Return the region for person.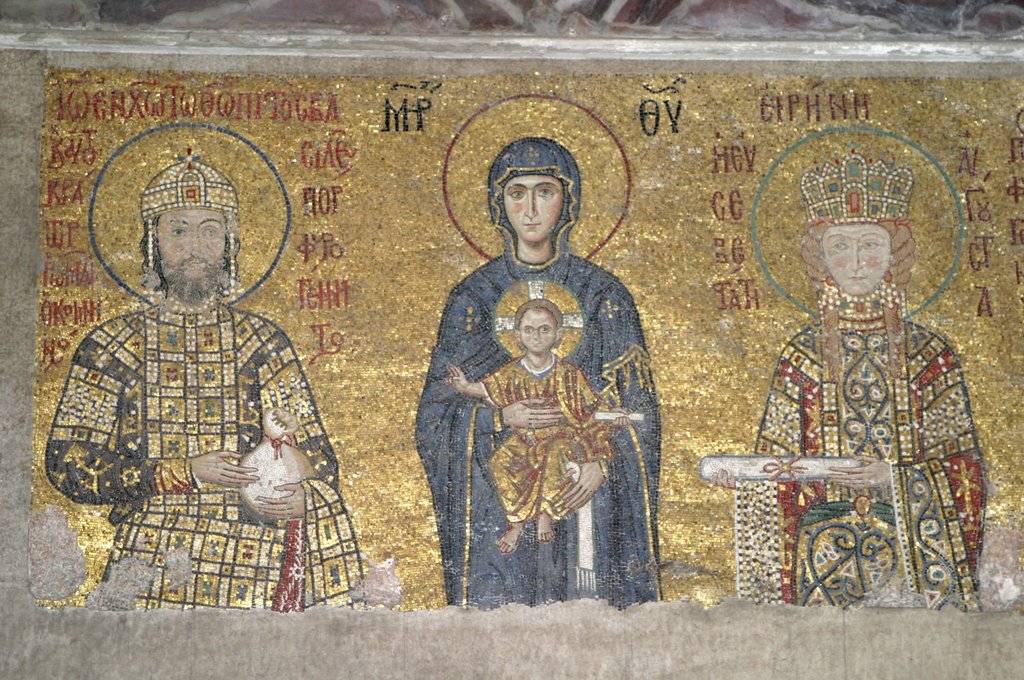
bbox=[449, 296, 634, 553].
